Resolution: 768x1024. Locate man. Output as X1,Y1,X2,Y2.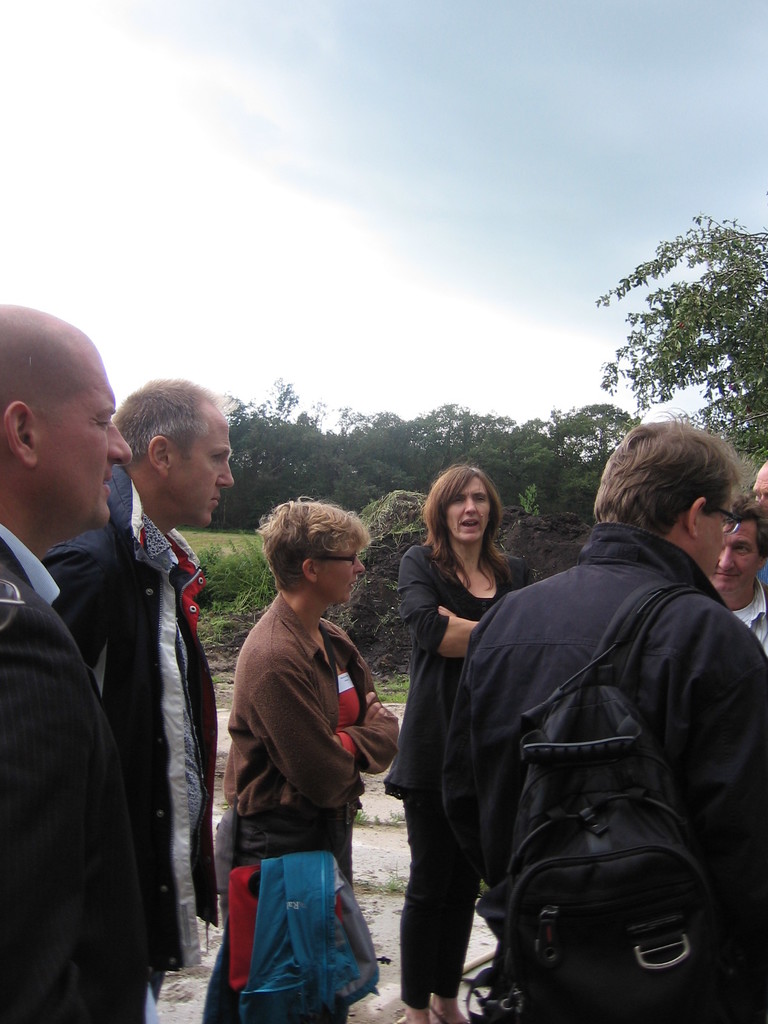
41,373,244,1023.
